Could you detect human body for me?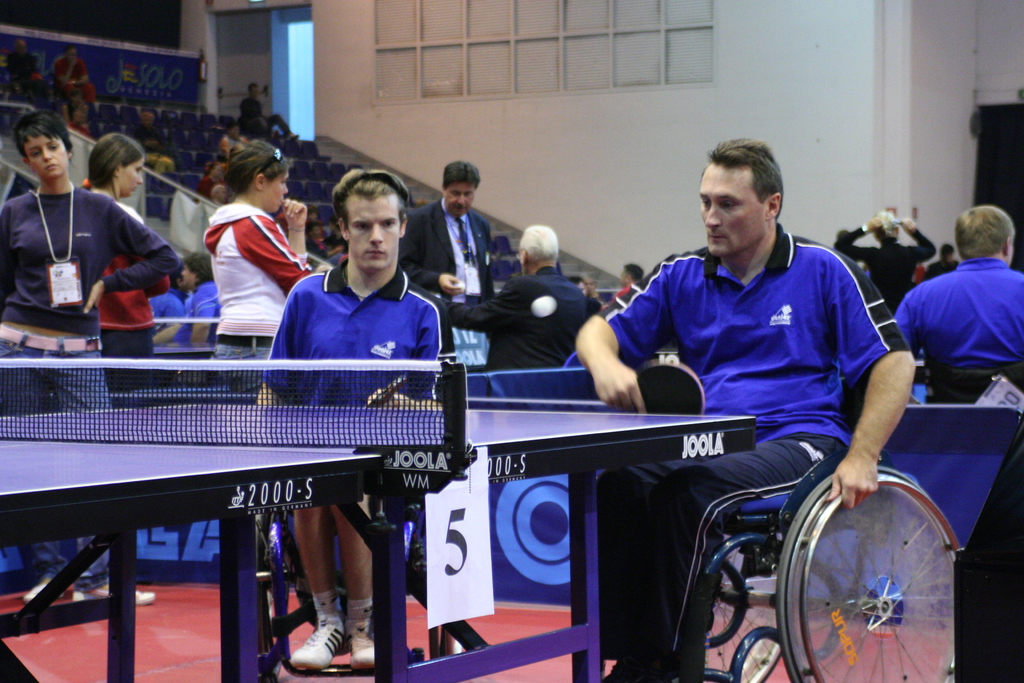
Detection result: [x1=181, y1=284, x2=220, y2=352].
